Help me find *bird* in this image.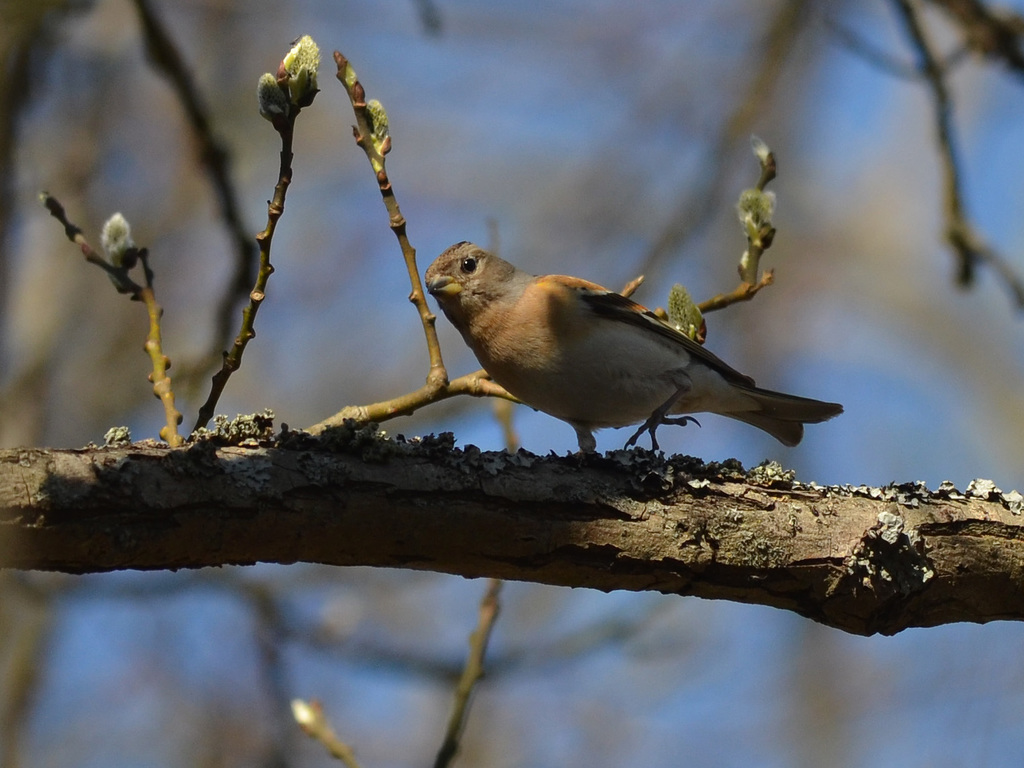
Found it: l=423, t=239, r=846, b=454.
